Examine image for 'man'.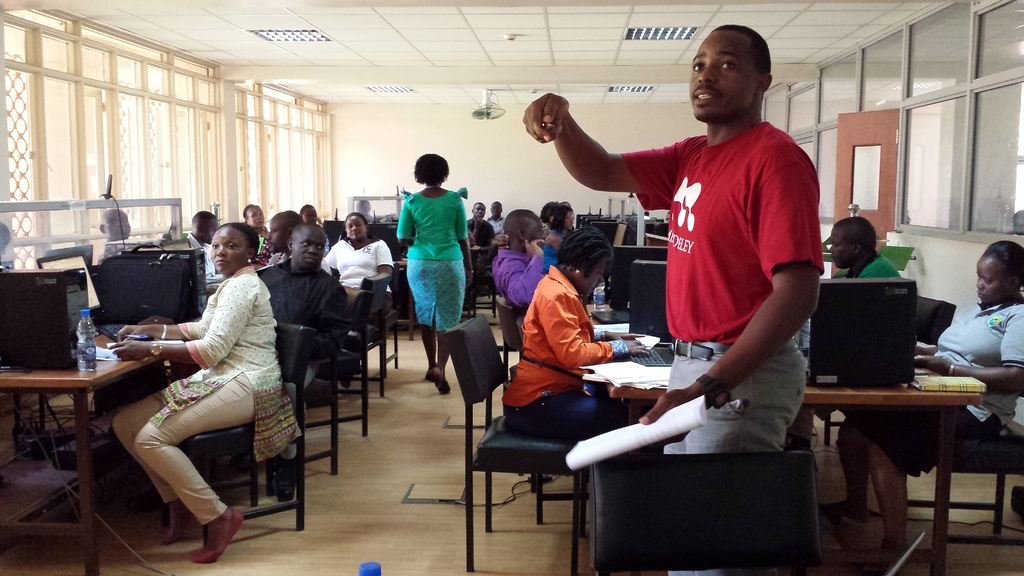
Examination result: <region>559, 29, 836, 478</region>.
